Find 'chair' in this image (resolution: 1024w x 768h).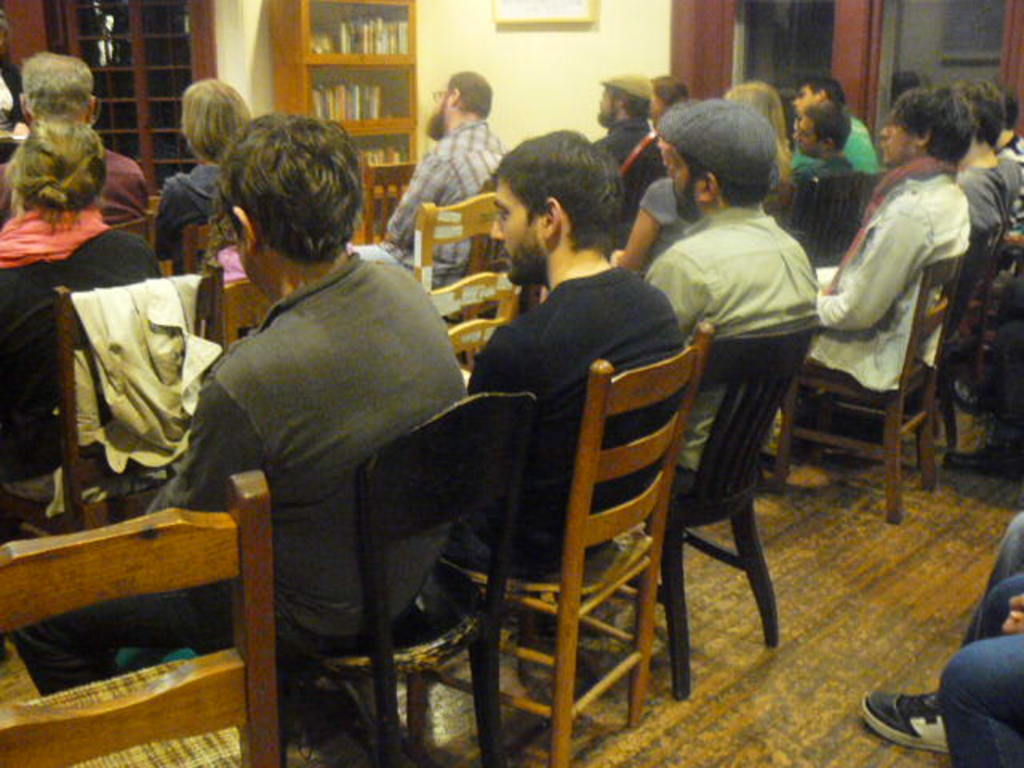
box(797, 168, 864, 267).
